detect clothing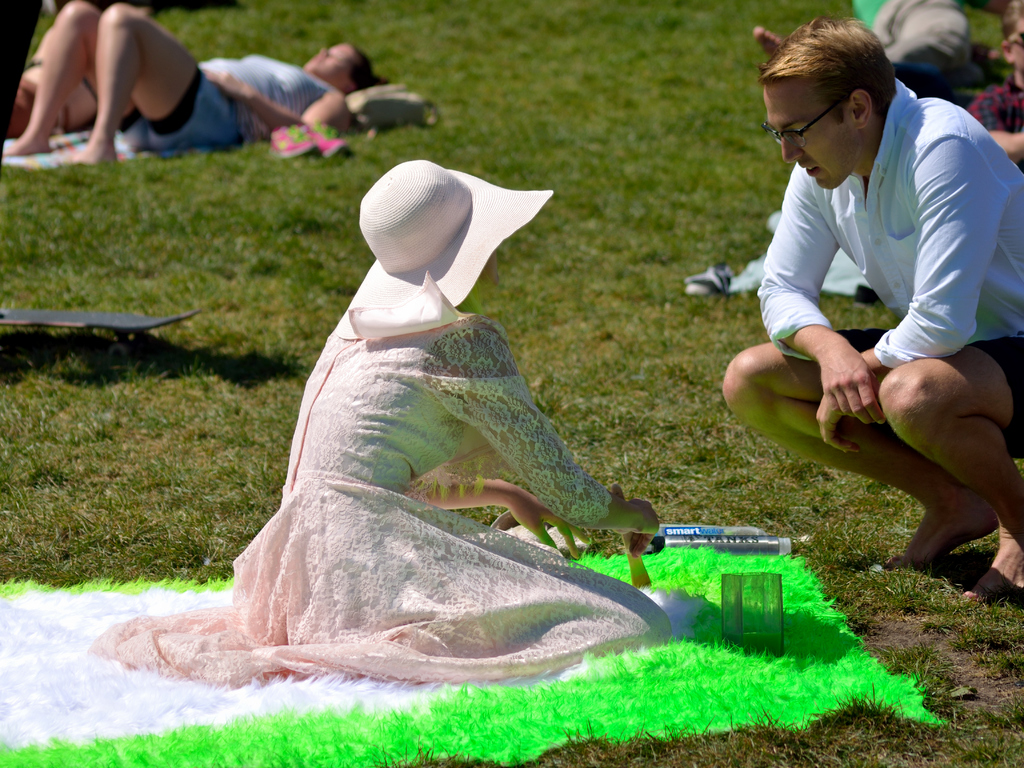
left=158, top=166, right=688, bottom=668
